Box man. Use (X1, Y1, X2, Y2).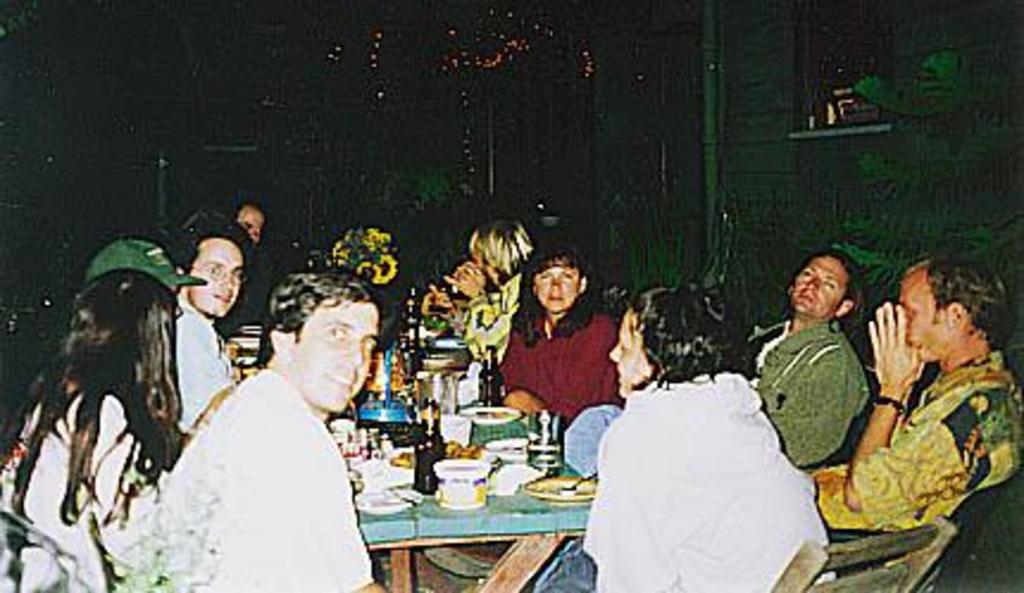
(86, 236, 231, 462).
